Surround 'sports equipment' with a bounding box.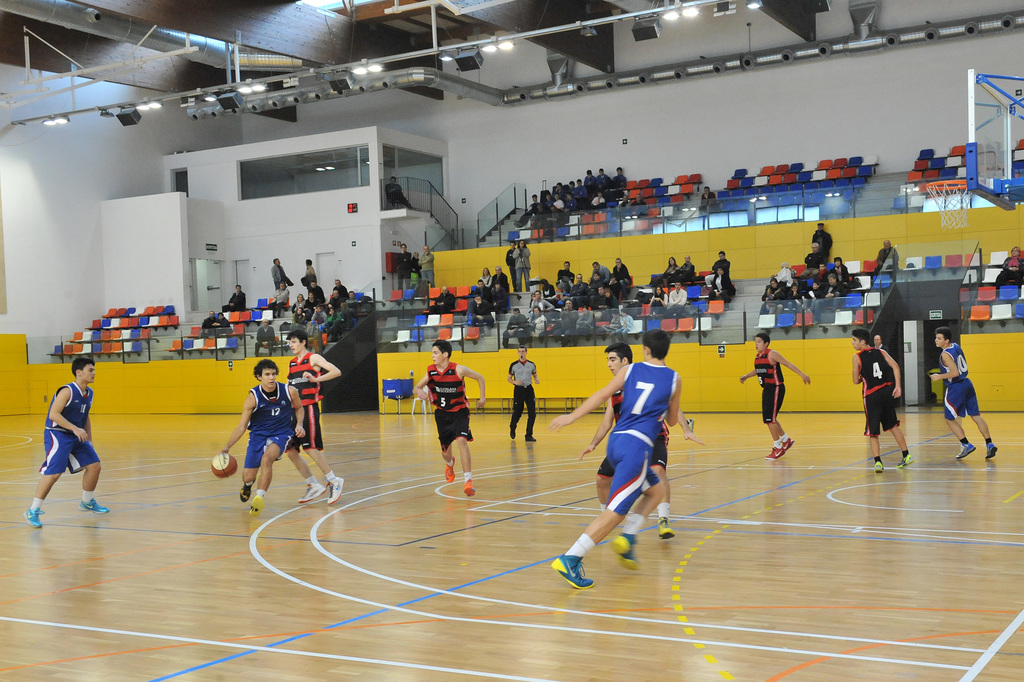
bbox=[925, 181, 976, 226].
